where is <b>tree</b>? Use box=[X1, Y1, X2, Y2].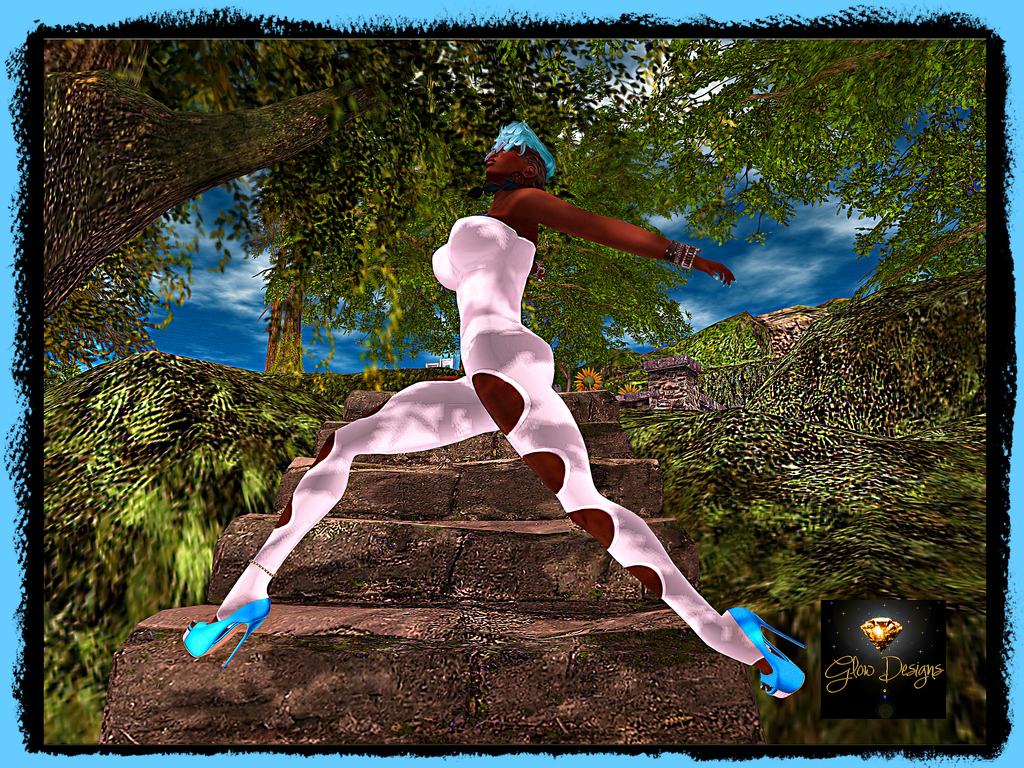
box=[13, 20, 979, 750].
